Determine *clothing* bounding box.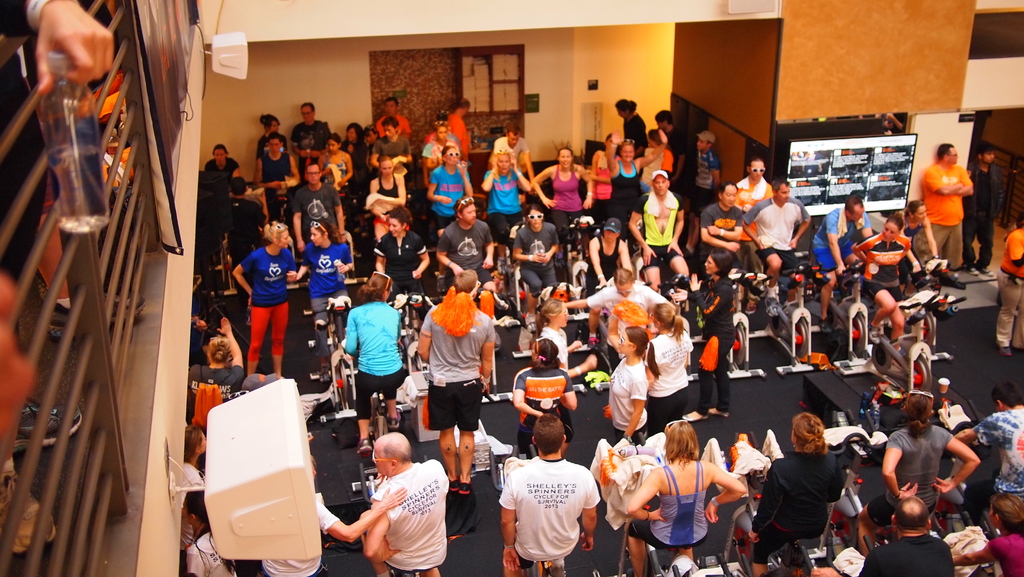
Determined: [left=691, top=282, right=741, bottom=341].
